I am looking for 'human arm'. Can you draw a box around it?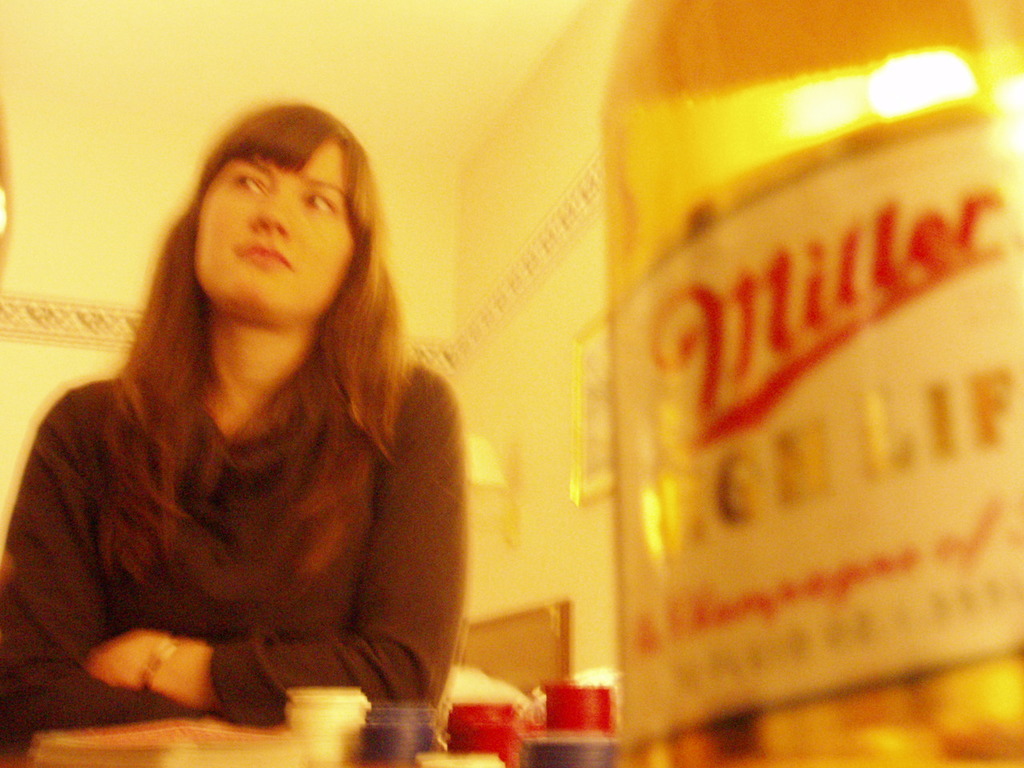
Sure, the bounding box is bbox=[86, 379, 465, 716].
